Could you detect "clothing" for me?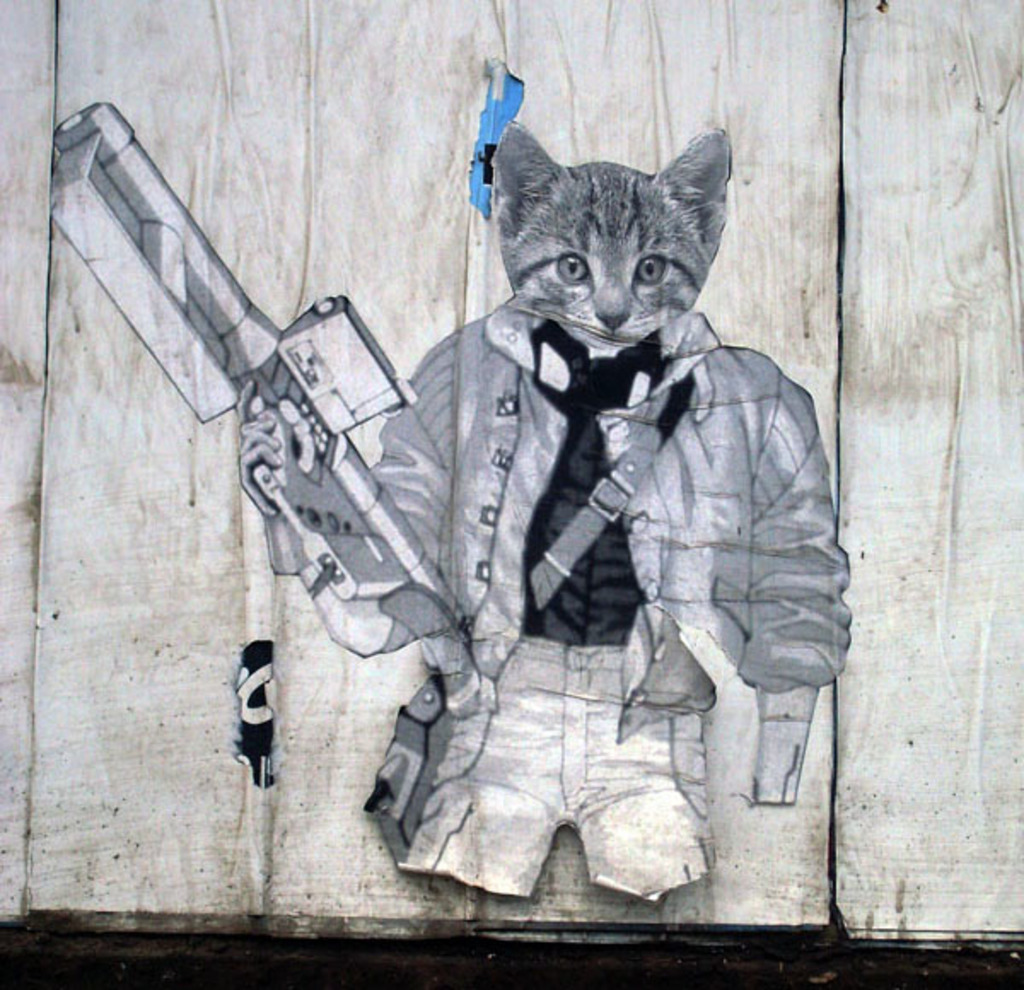
Detection result: {"left": 265, "top": 207, "right": 855, "bottom": 886}.
